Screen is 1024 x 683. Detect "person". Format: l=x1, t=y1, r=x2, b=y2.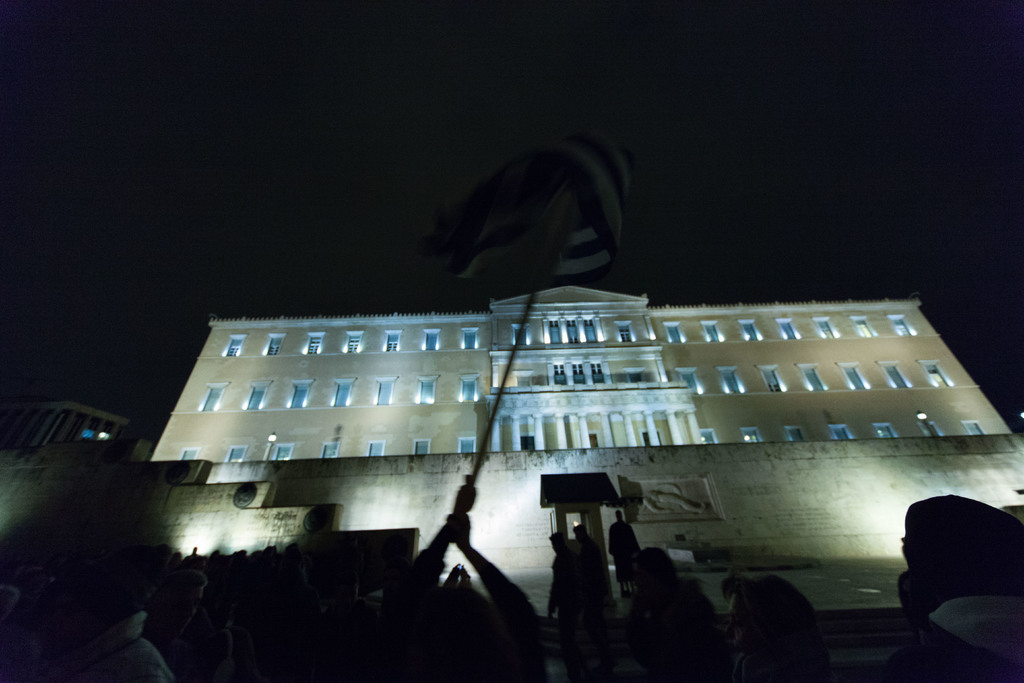
l=537, t=527, r=604, b=640.
